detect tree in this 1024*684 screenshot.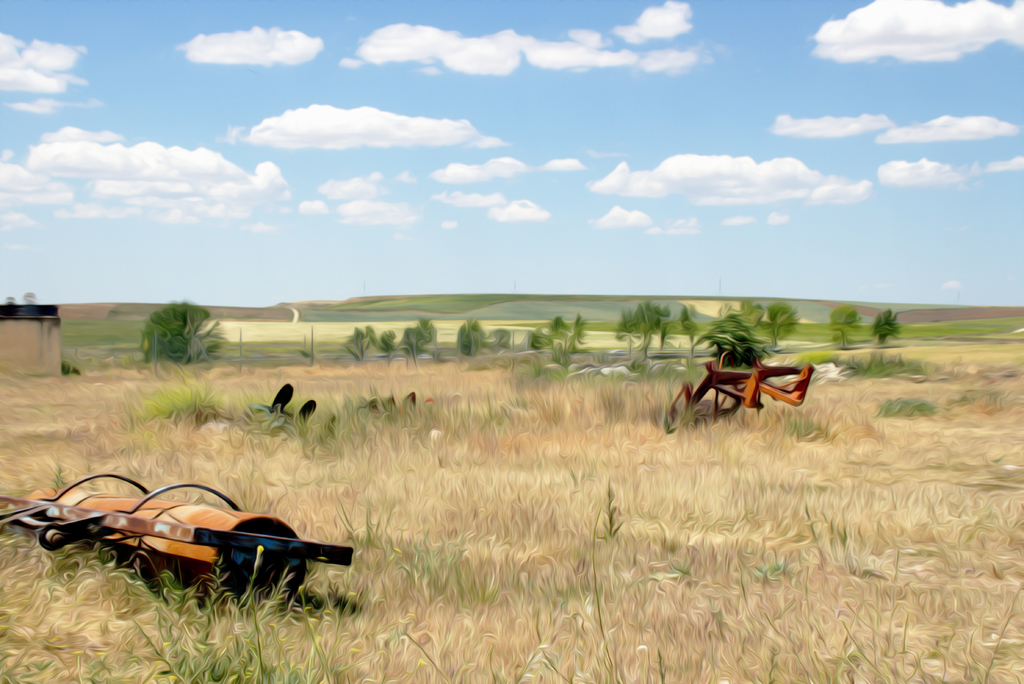
Detection: [536, 321, 585, 369].
